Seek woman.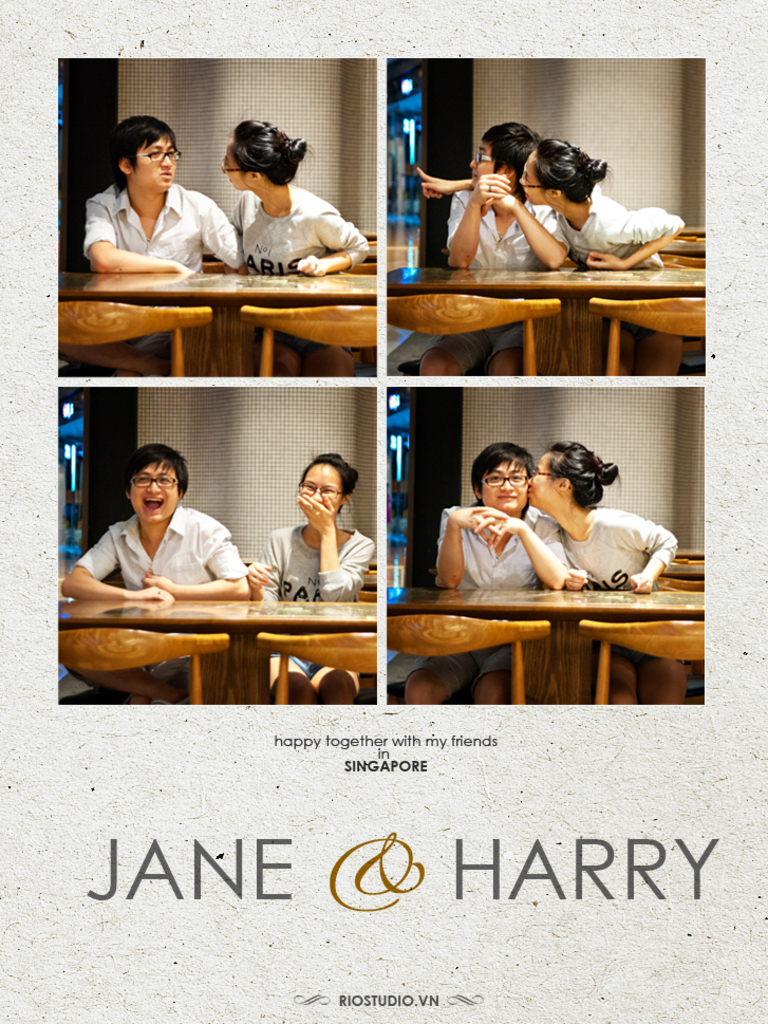
crop(527, 440, 693, 707).
